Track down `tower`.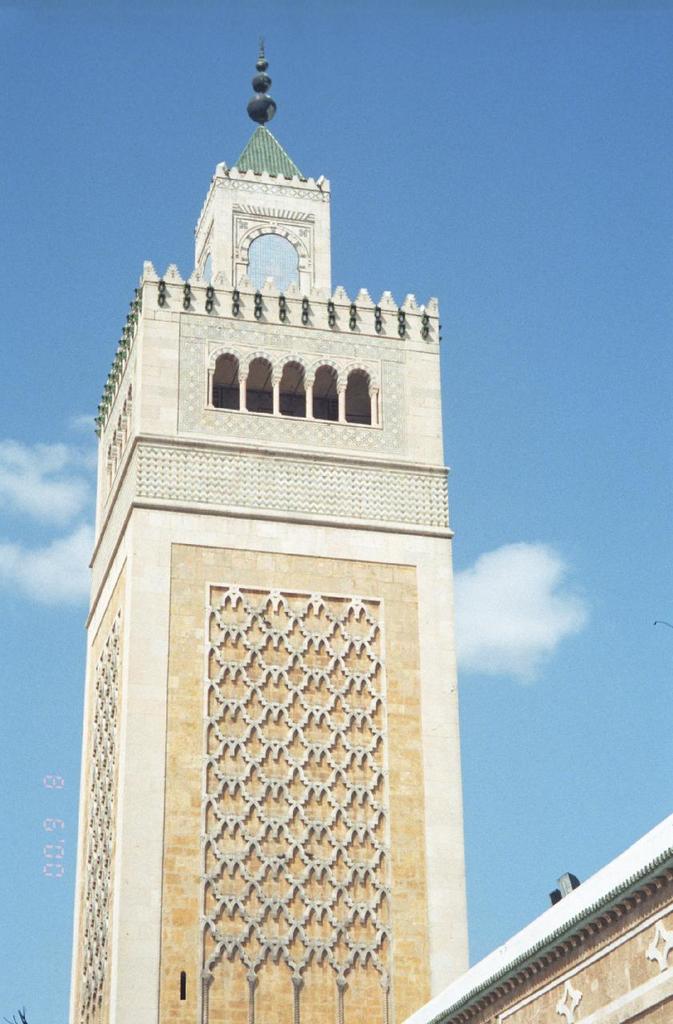
Tracked to [left=54, top=70, right=463, bottom=1023].
